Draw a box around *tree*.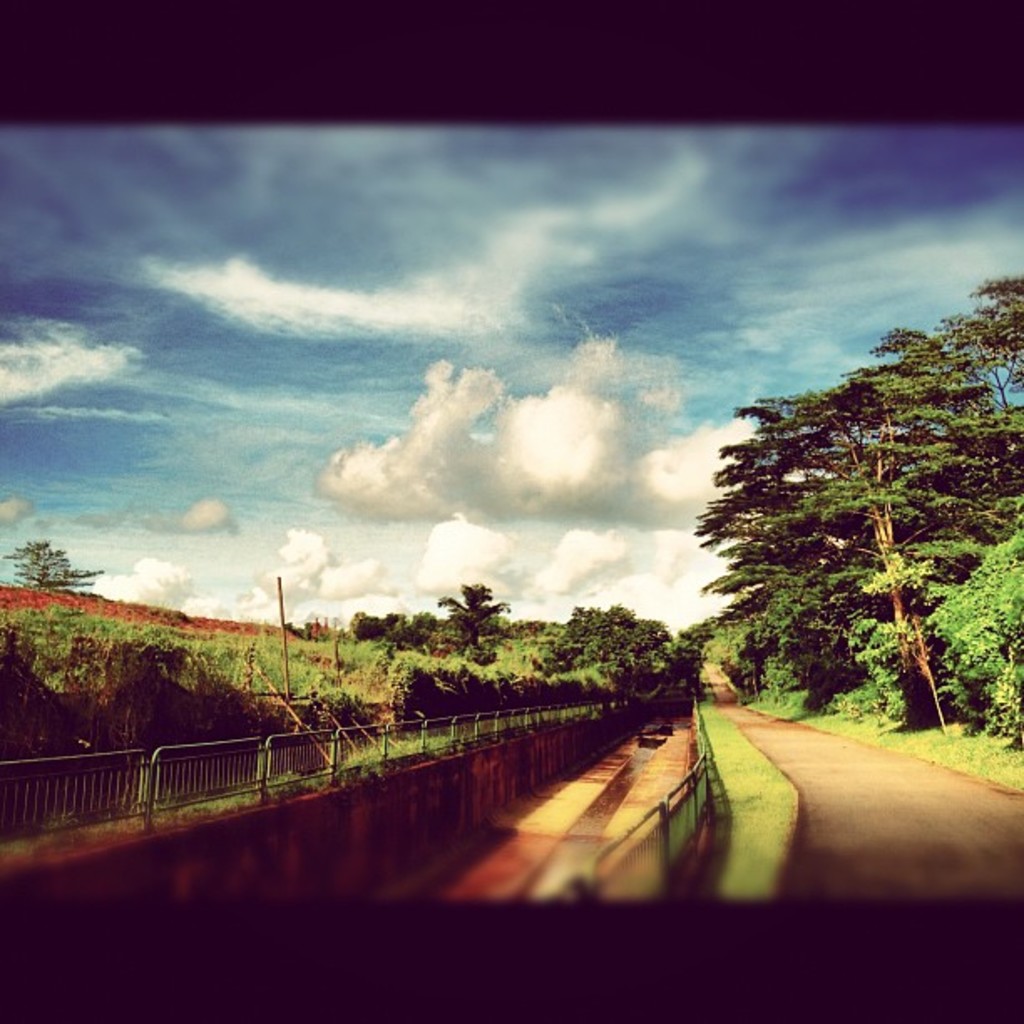
{"left": 380, "top": 609, "right": 397, "bottom": 632}.
